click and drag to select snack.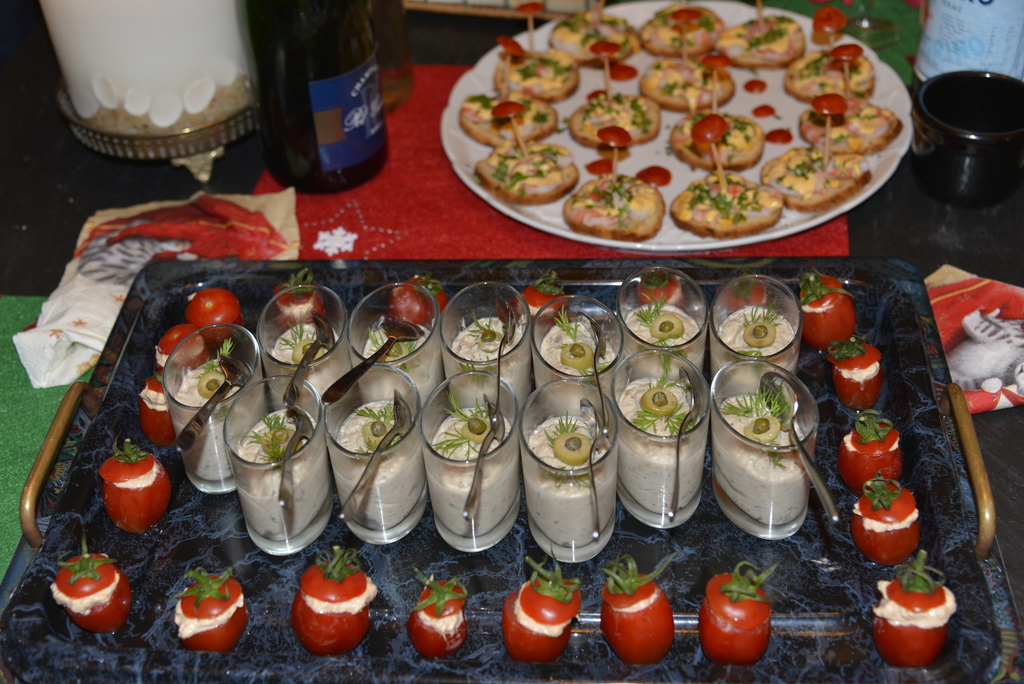
Selection: bbox=(702, 577, 767, 655).
